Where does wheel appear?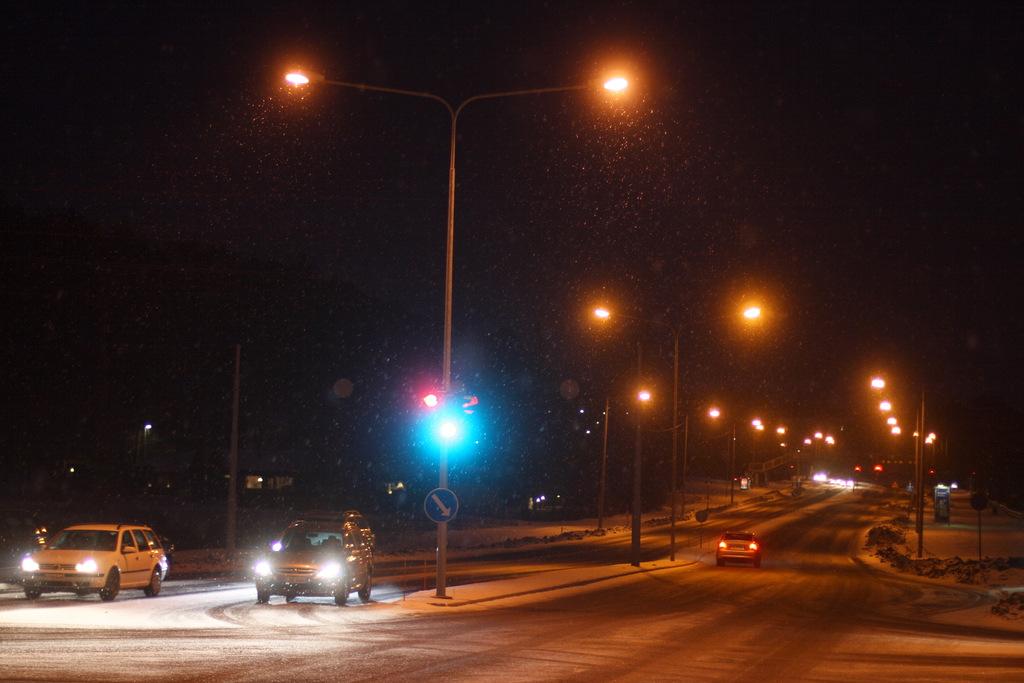
Appears at Rect(285, 595, 295, 607).
